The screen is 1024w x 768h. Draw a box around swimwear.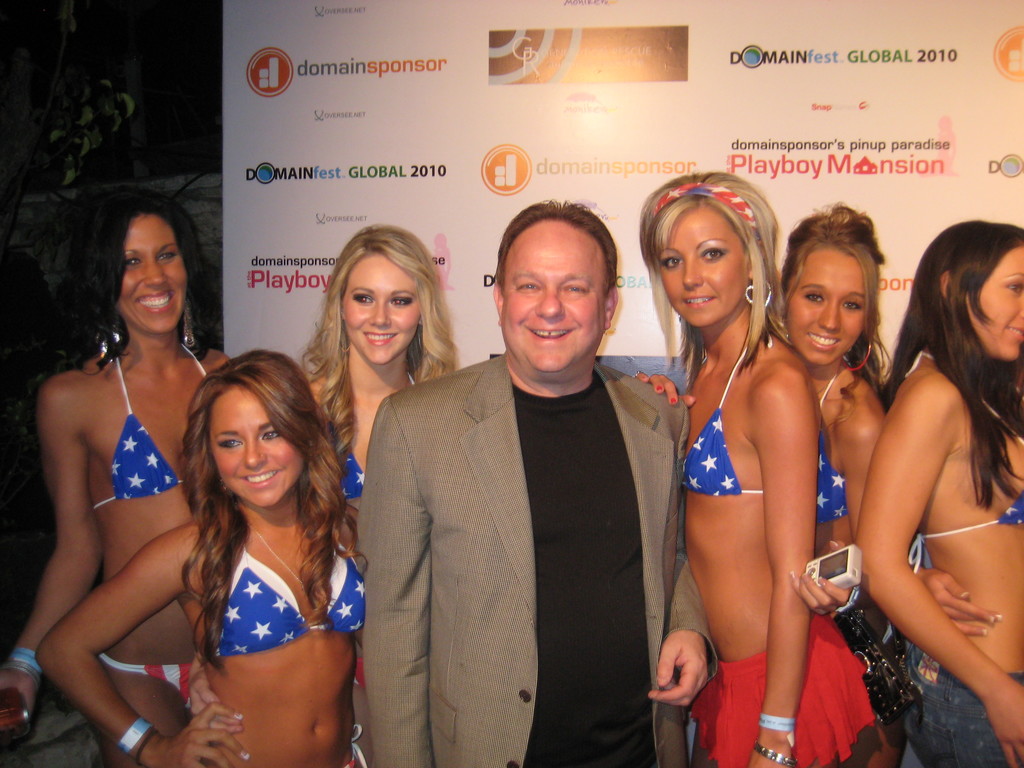
[left=913, top=487, right=1023, bottom=572].
